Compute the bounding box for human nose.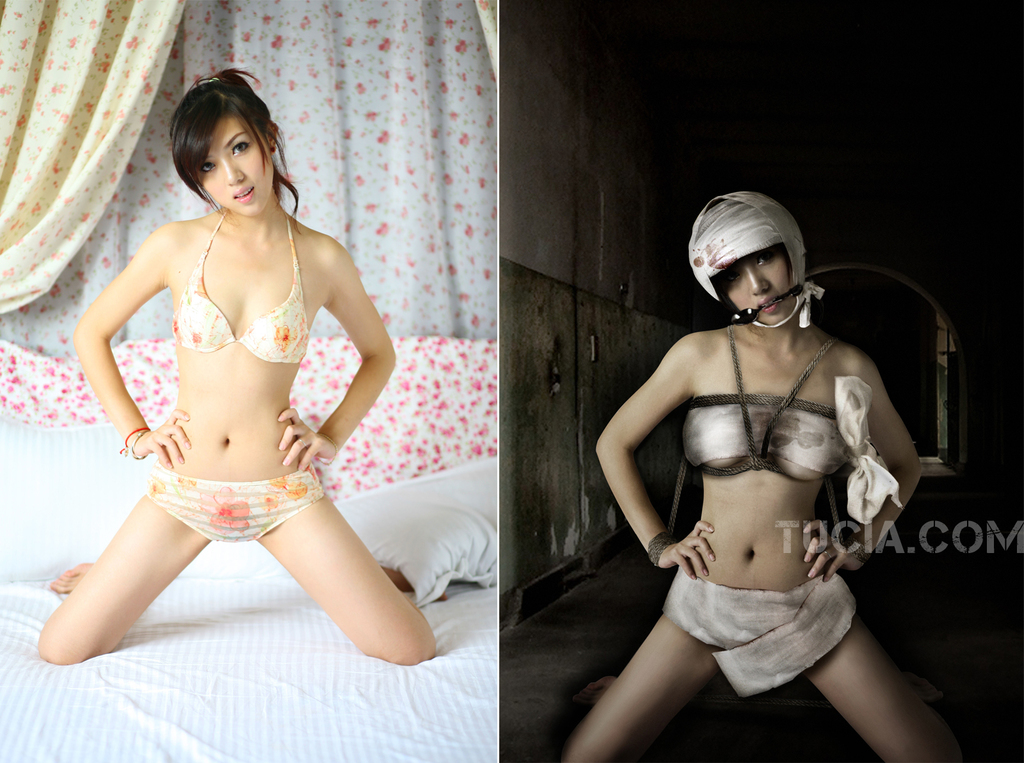
box=[750, 268, 769, 294].
